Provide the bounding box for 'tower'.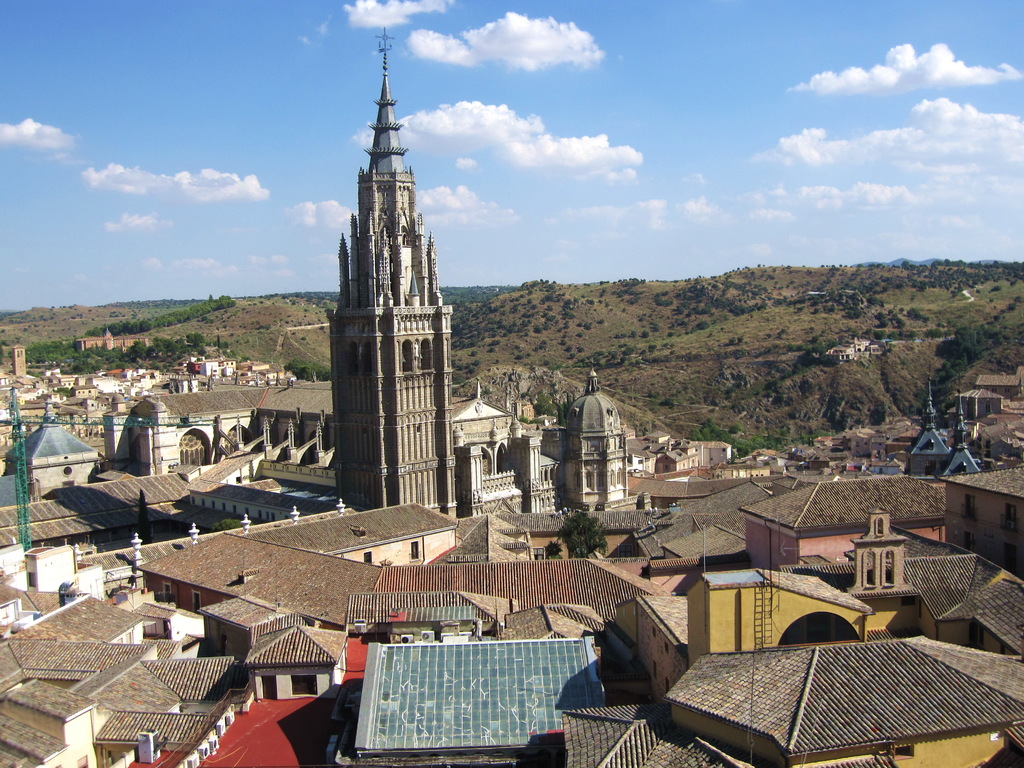
{"x1": 909, "y1": 373, "x2": 956, "y2": 480}.
